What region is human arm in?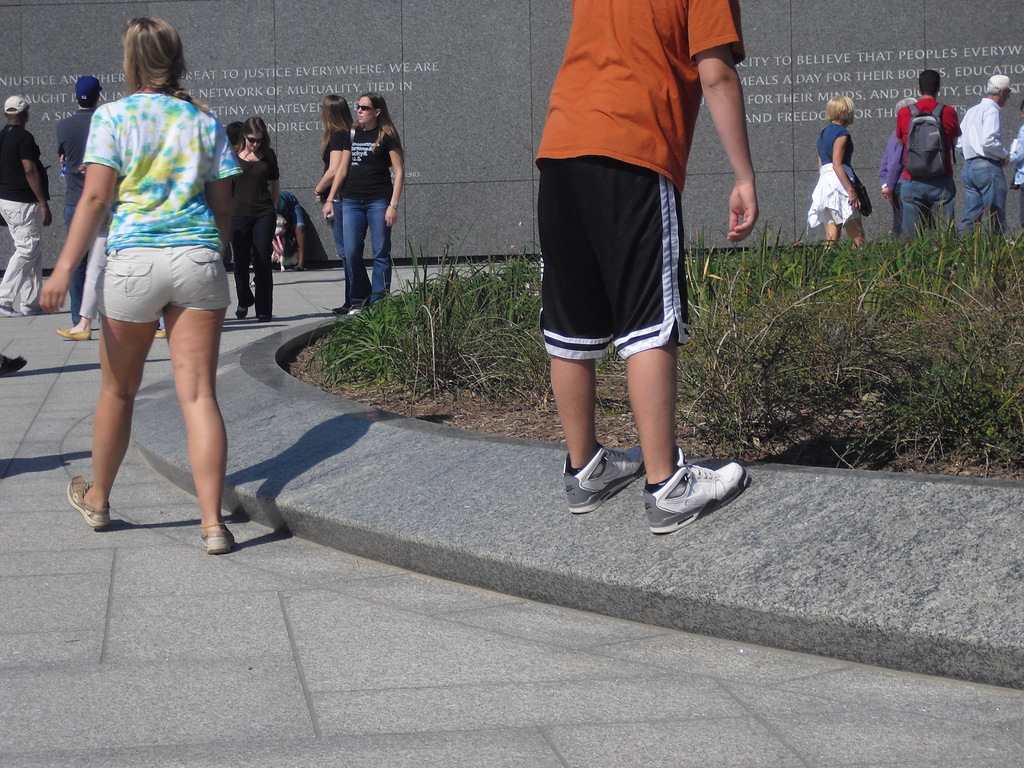
<box>884,143,903,195</box>.
